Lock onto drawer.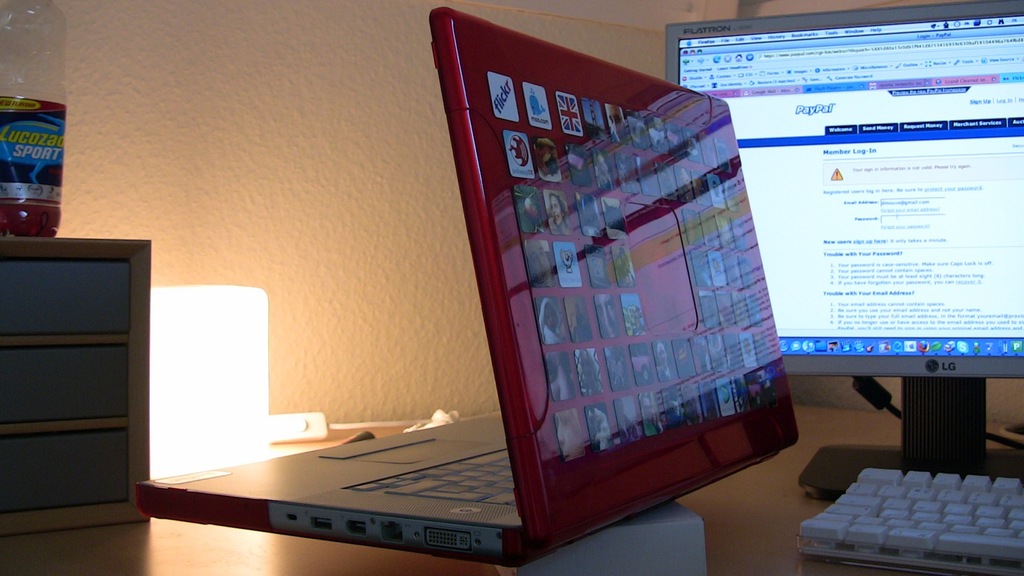
Locked: 6/427/127/515.
